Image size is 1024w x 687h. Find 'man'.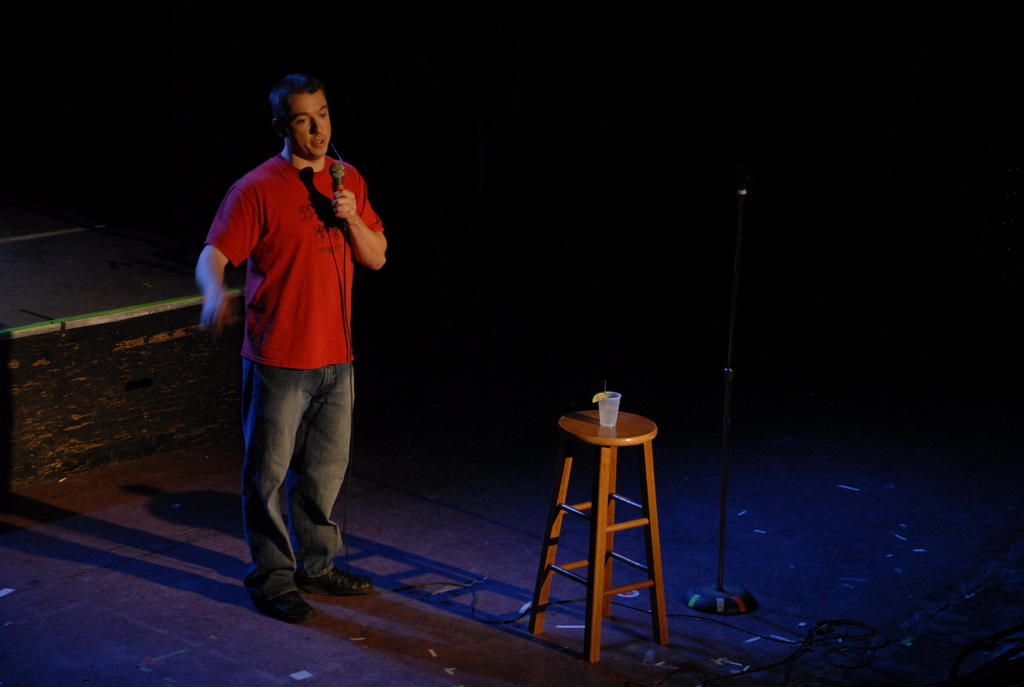
<bbox>198, 86, 387, 608</bbox>.
